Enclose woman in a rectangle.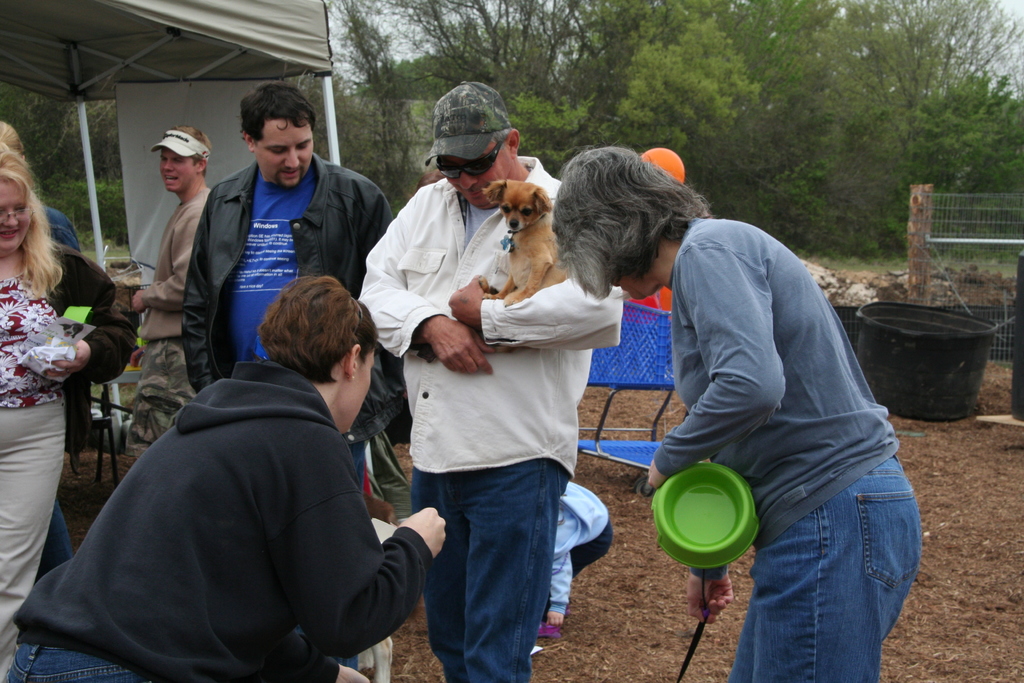
bbox(0, 274, 446, 682).
